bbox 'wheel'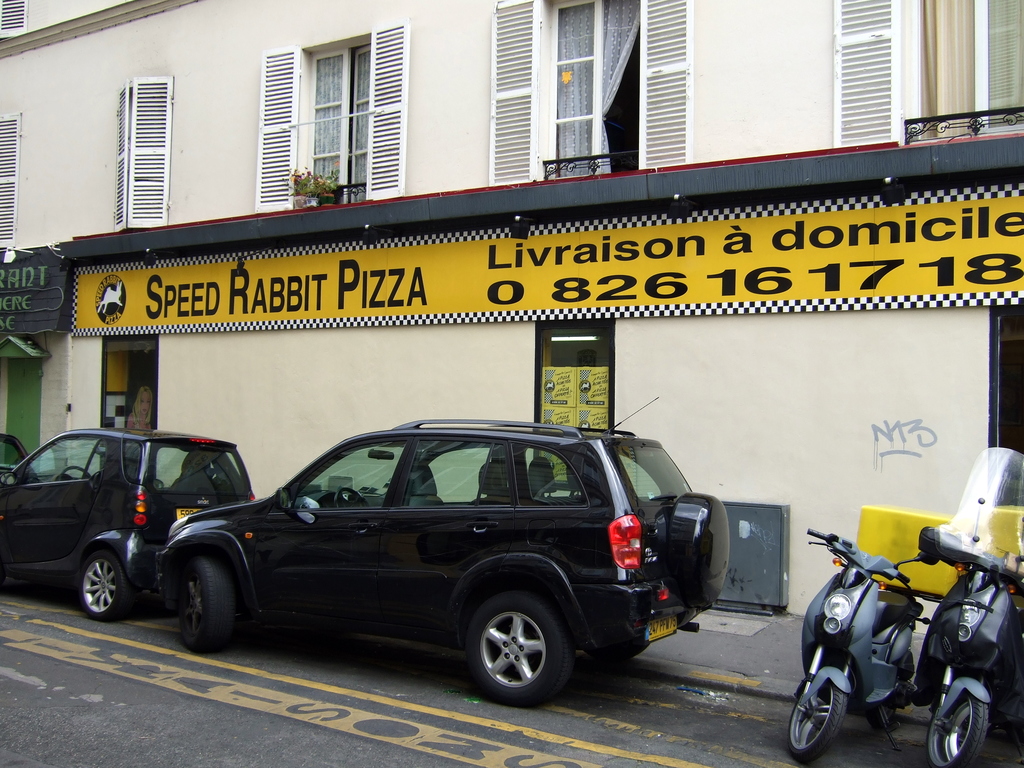
bbox=[76, 547, 138, 628]
